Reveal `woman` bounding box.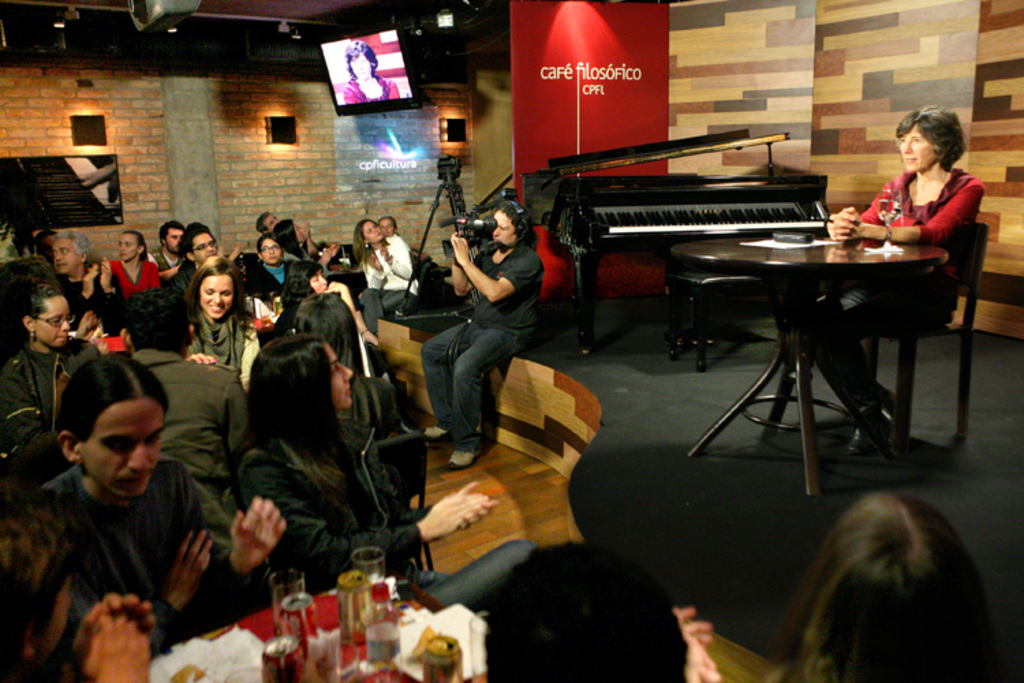
Revealed: x1=659 y1=500 x2=1020 y2=682.
